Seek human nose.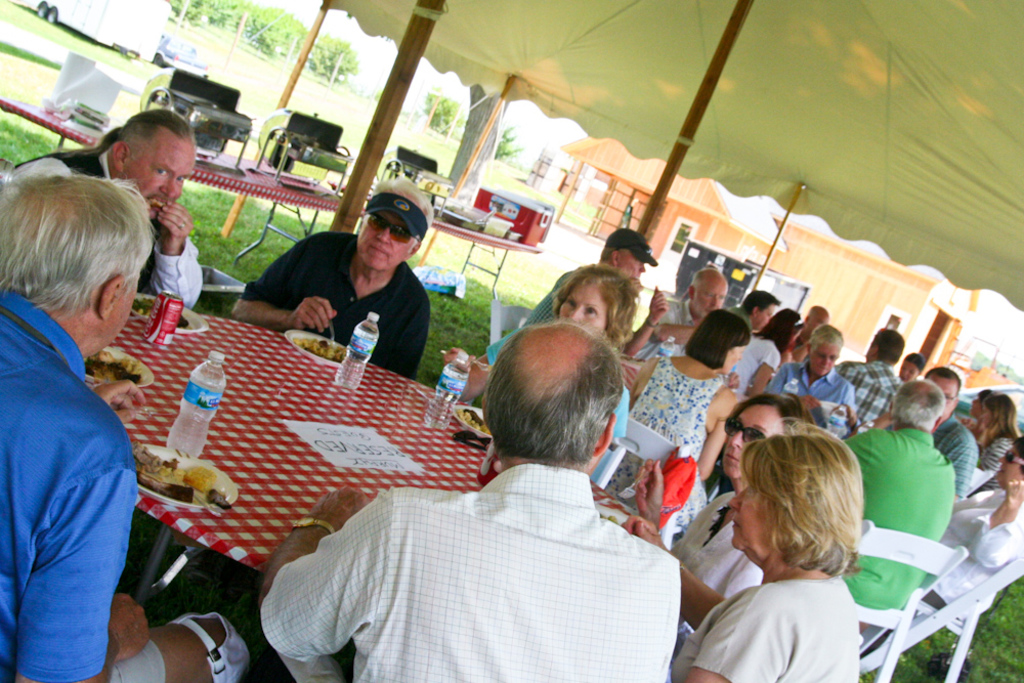
(568,304,584,319).
